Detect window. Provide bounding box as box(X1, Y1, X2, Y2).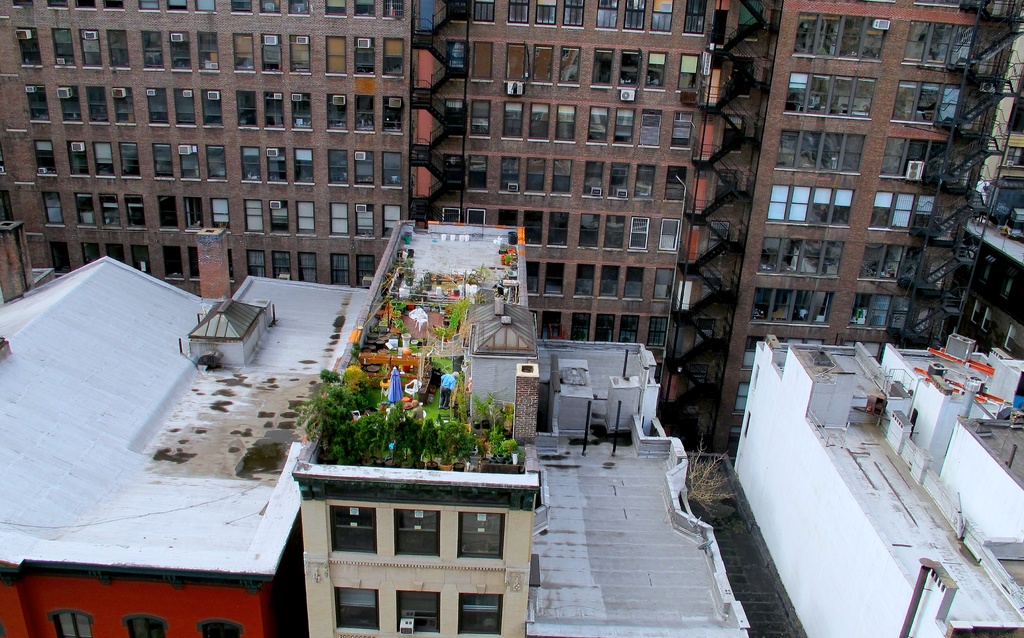
box(574, 263, 595, 296).
